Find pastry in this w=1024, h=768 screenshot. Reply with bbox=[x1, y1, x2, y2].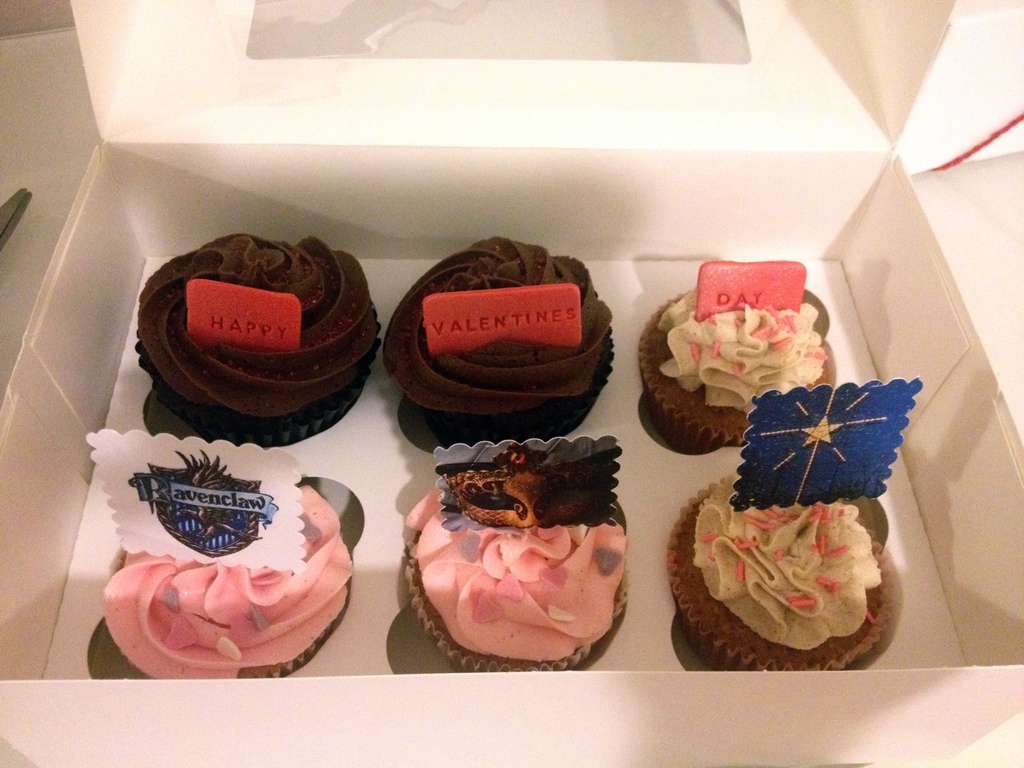
bbox=[383, 236, 615, 448].
